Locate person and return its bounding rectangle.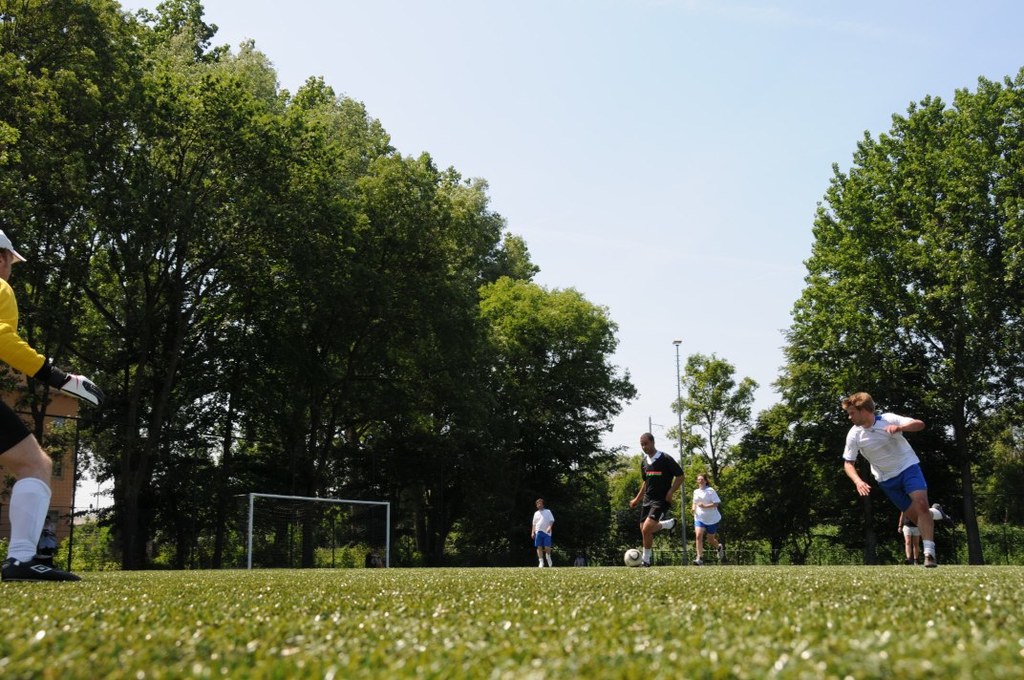
(632,430,684,566).
